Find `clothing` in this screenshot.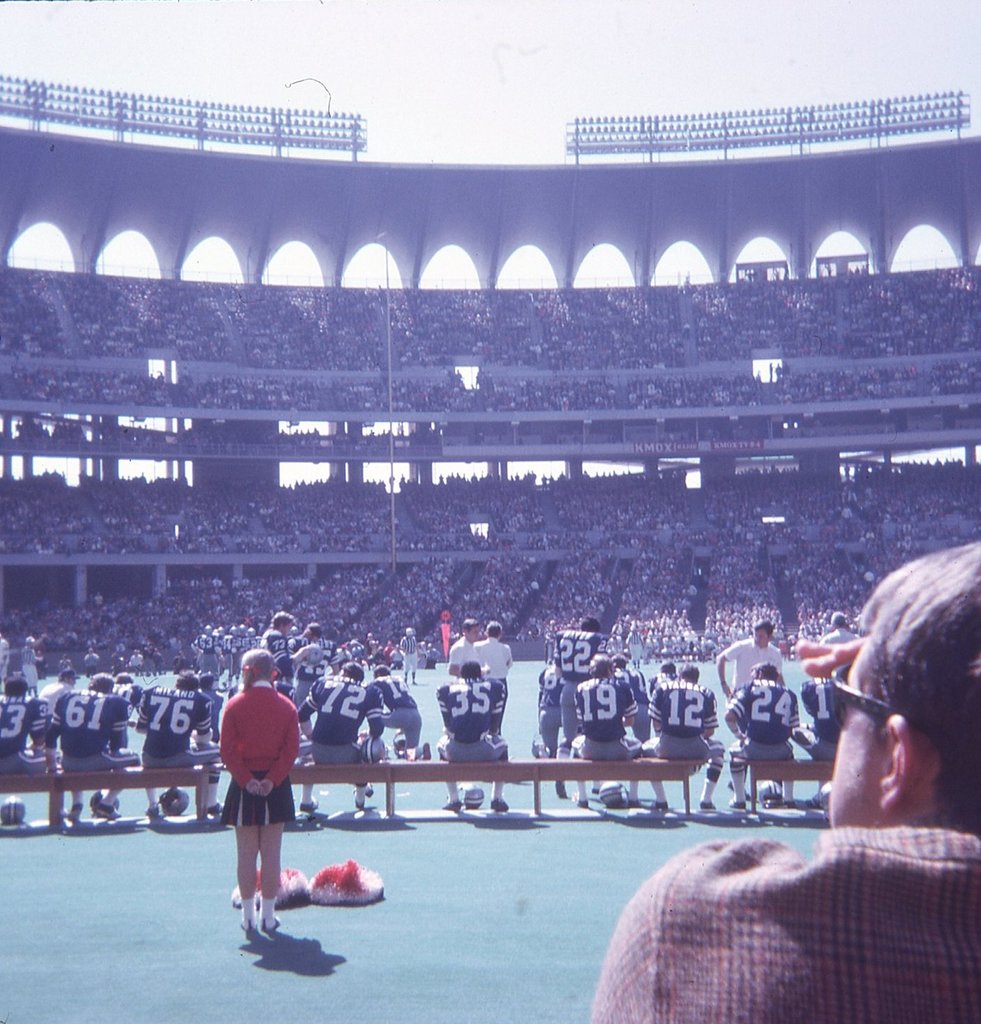
The bounding box for `clothing` is detection(732, 670, 800, 768).
